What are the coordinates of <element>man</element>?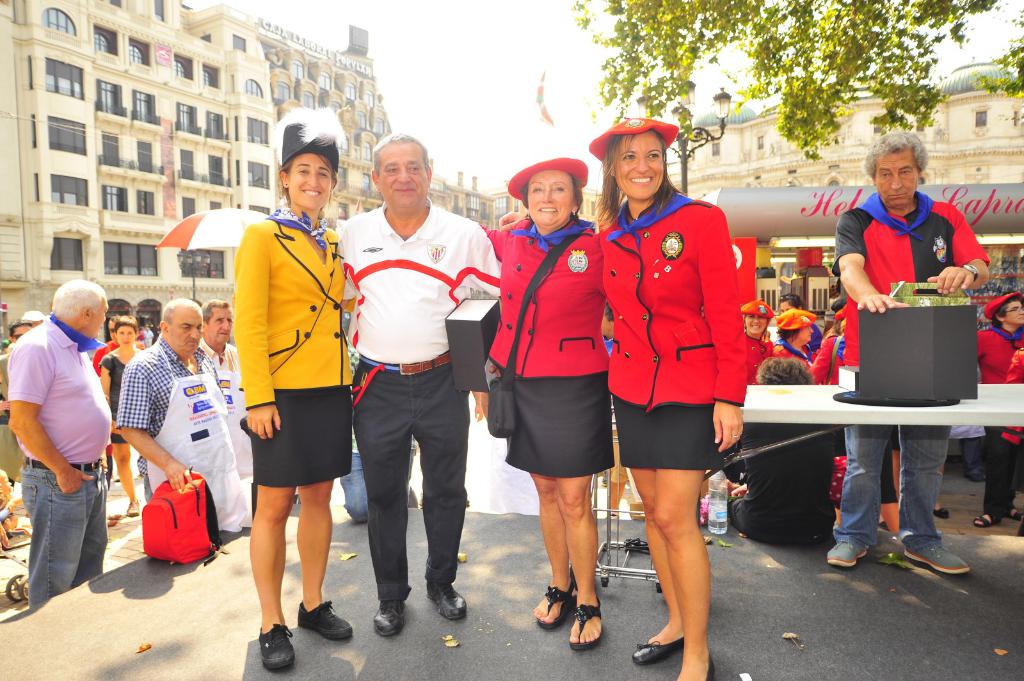
select_region(979, 284, 1019, 534).
